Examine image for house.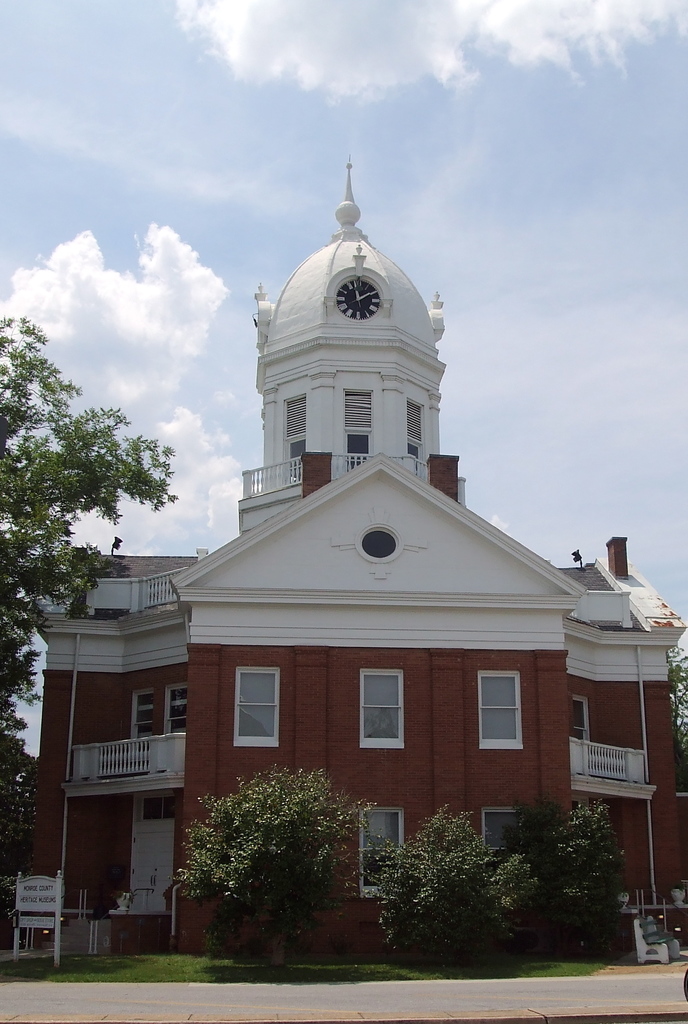
Examination result: {"x1": 0, "y1": 181, "x2": 687, "y2": 965}.
